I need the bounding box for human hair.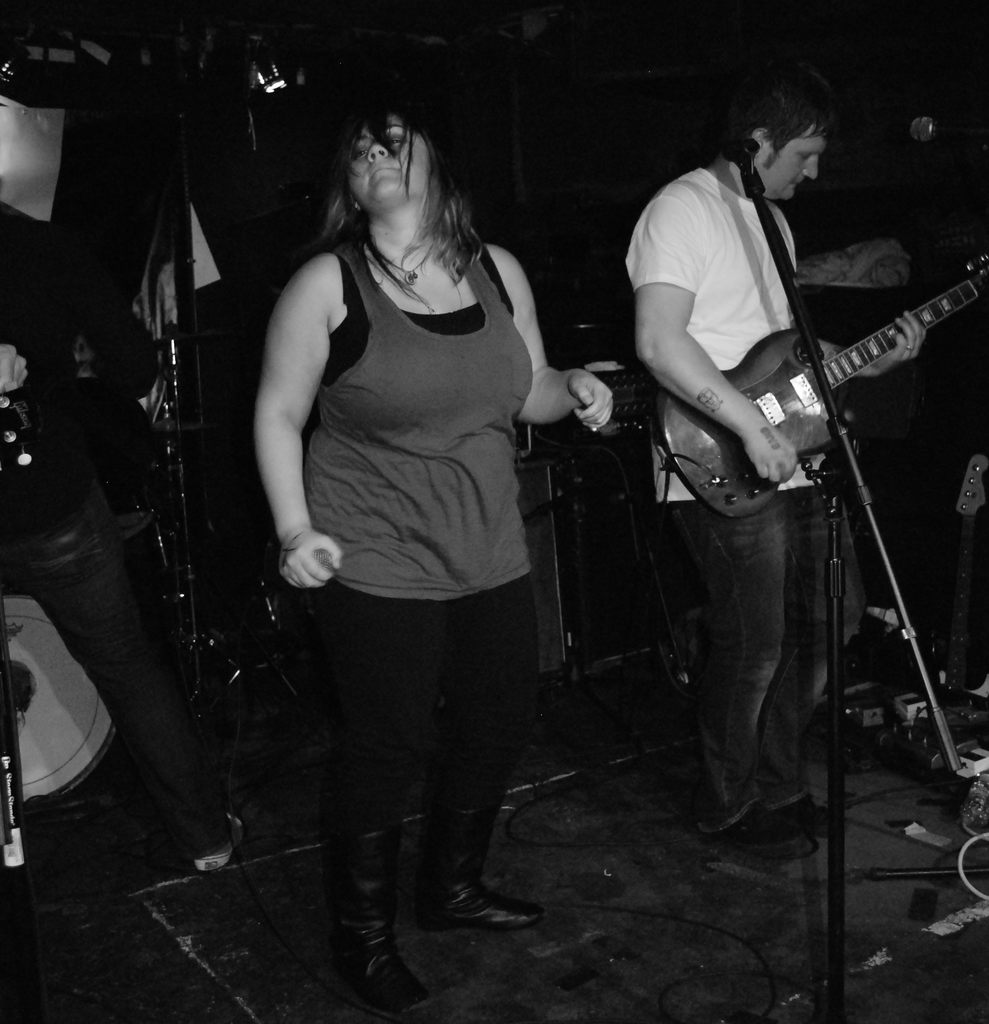
Here it is: x1=704 y1=51 x2=844 y2=158.
